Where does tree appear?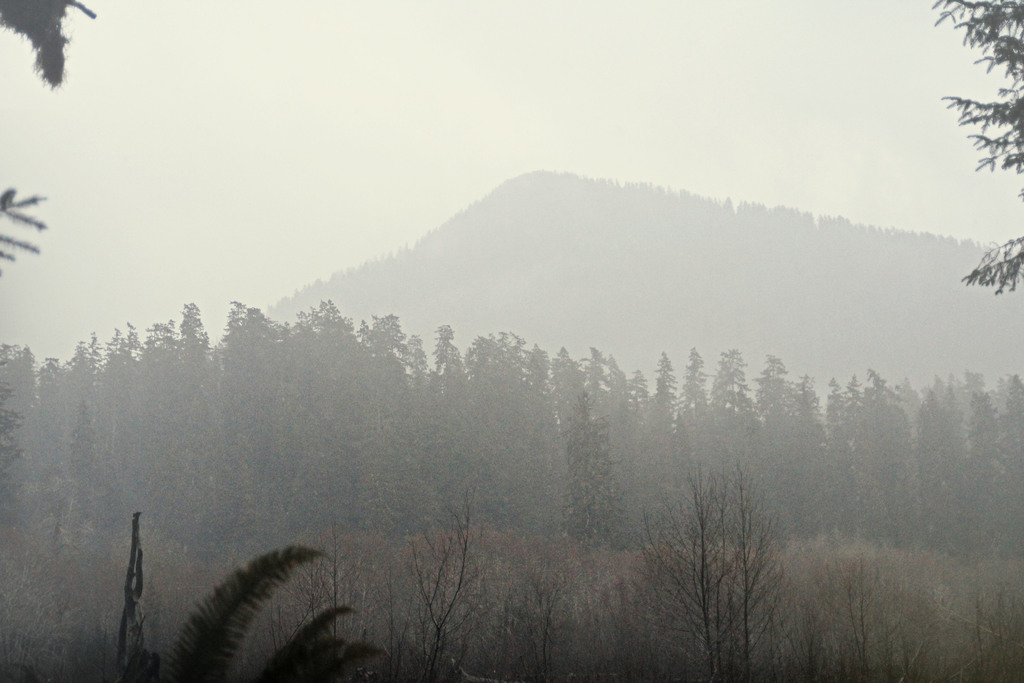
Appears at bbox=[657, 443, 794, 647].
